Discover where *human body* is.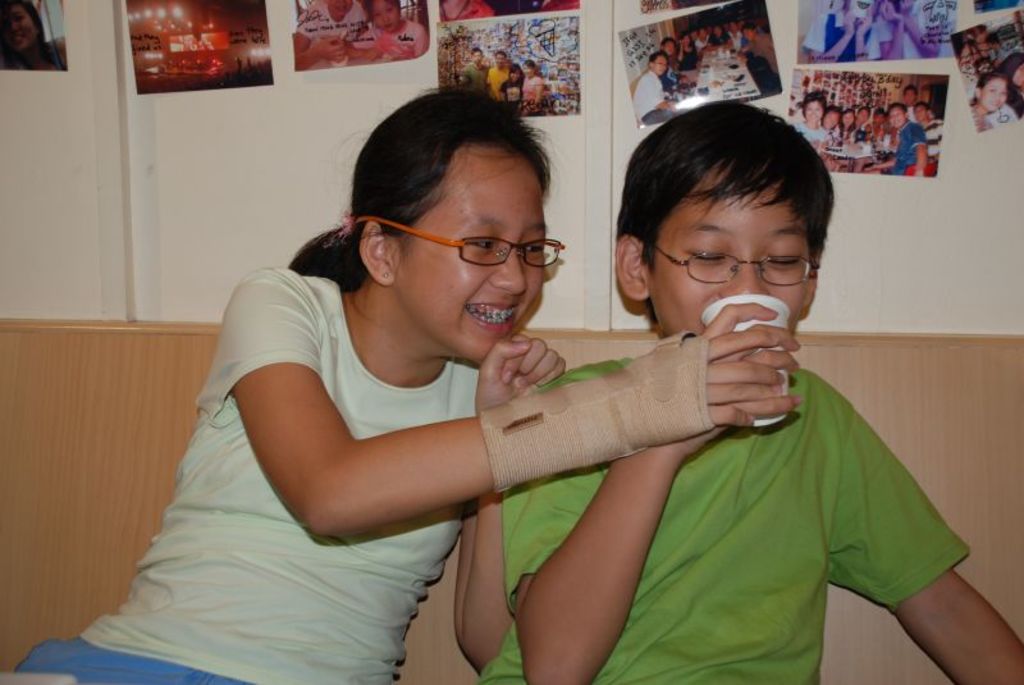
Discovered at {"left": 484, "top": 49, "right": 503, "bottom": 90}.
